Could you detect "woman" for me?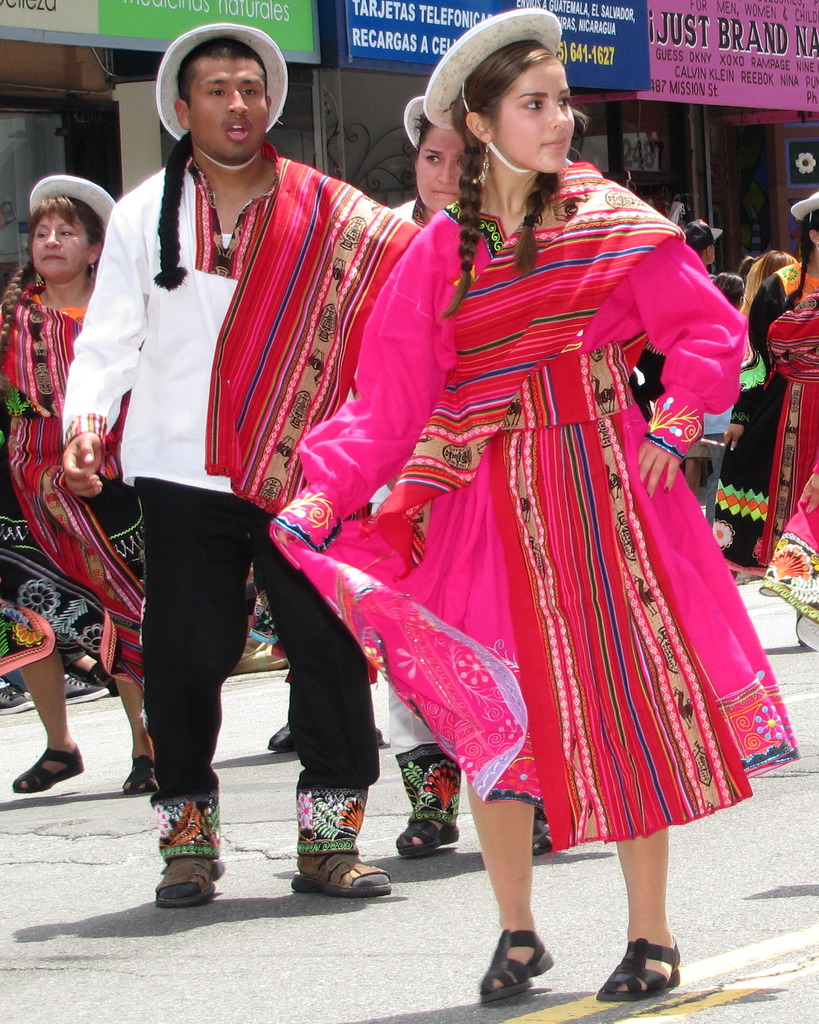
Detection result: BBox(751, 189, 818, 646).
